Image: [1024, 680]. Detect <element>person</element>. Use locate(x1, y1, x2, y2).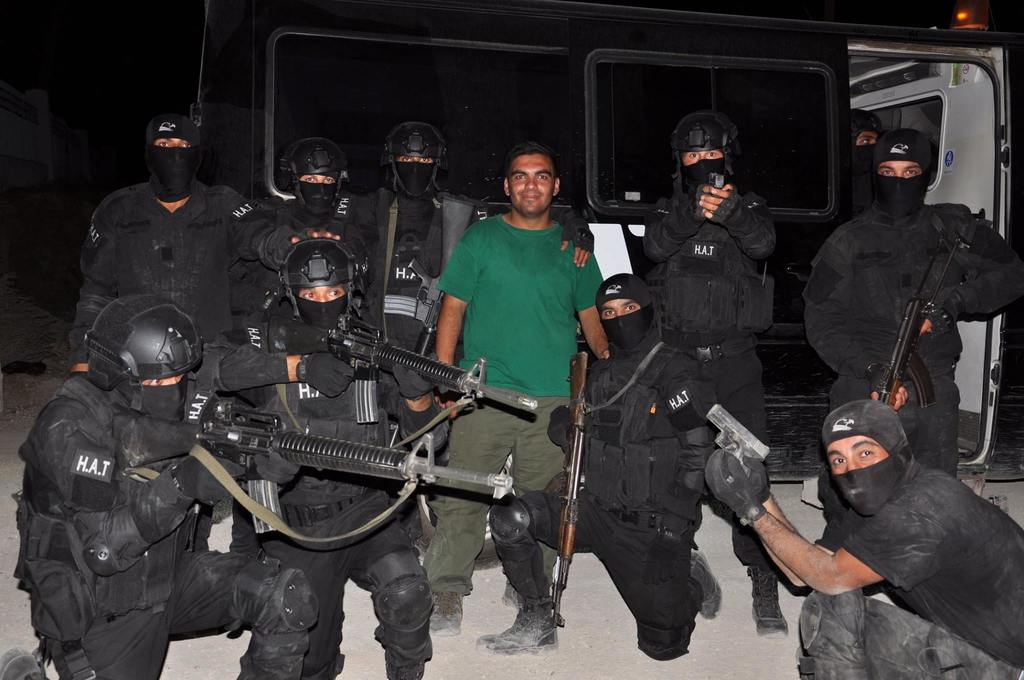
locate(704, 399, 1023, 679).
